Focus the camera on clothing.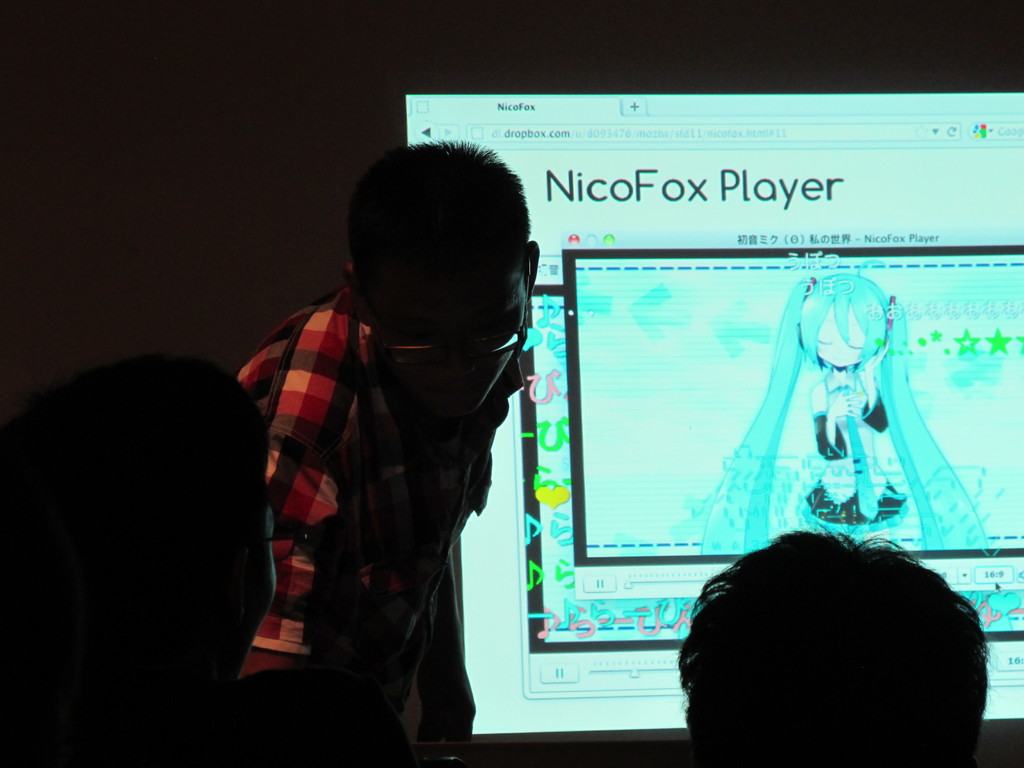
Focus region: left=799, top=372, right=910, bottom=536.
